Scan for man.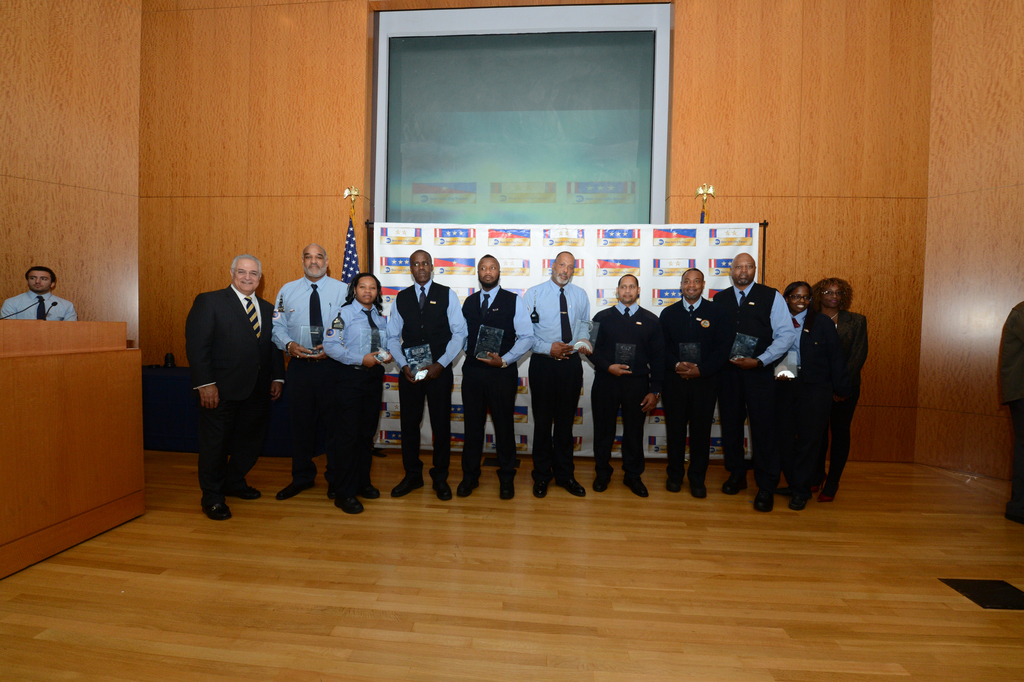
Scan result: rect(266, 244, 353, 498).
